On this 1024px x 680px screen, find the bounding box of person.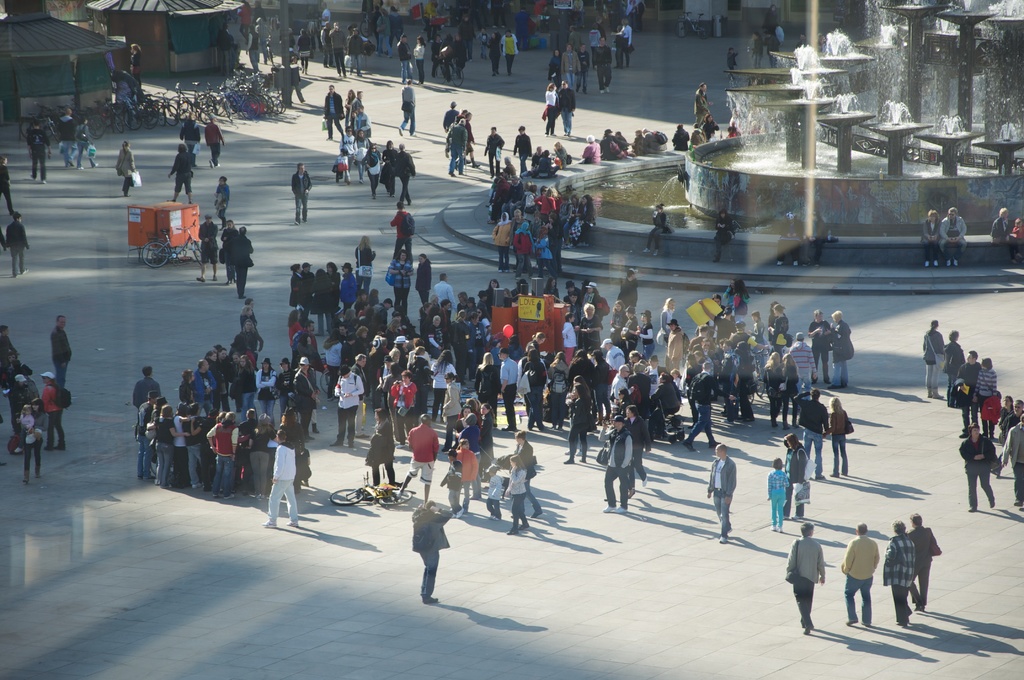
Bounding box: 486/168/534/226.
